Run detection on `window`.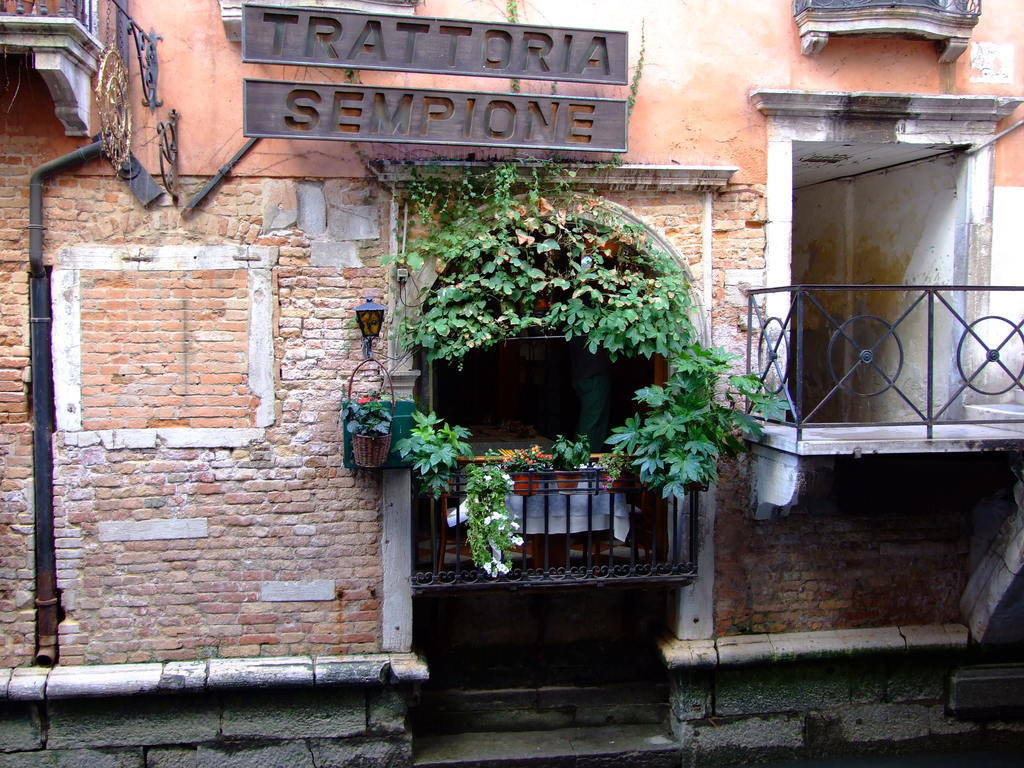
Result: 426:228:696:581.
